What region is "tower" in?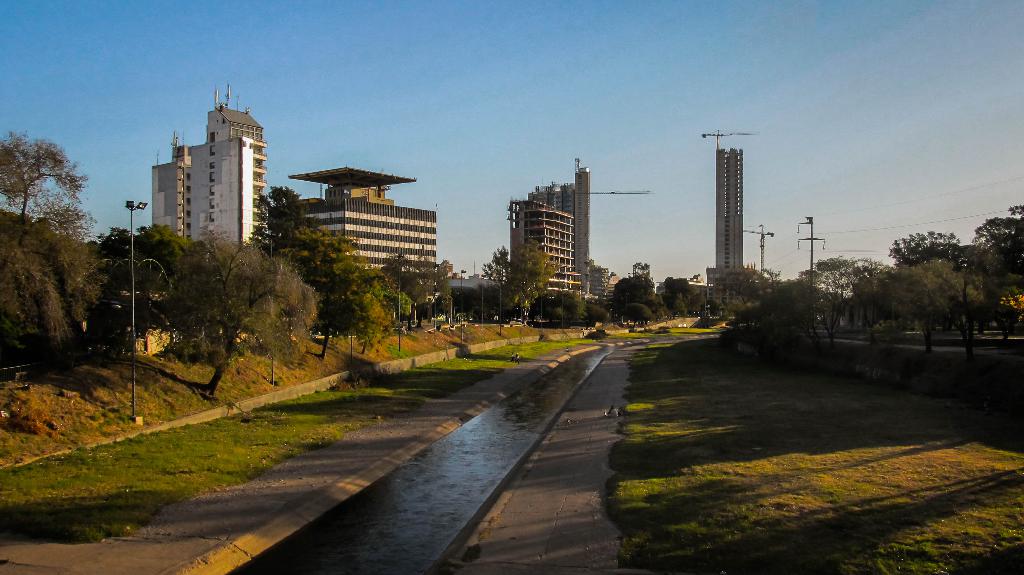
{"left": 160, "top": 106, "right": 271, "bottom": 248}.
